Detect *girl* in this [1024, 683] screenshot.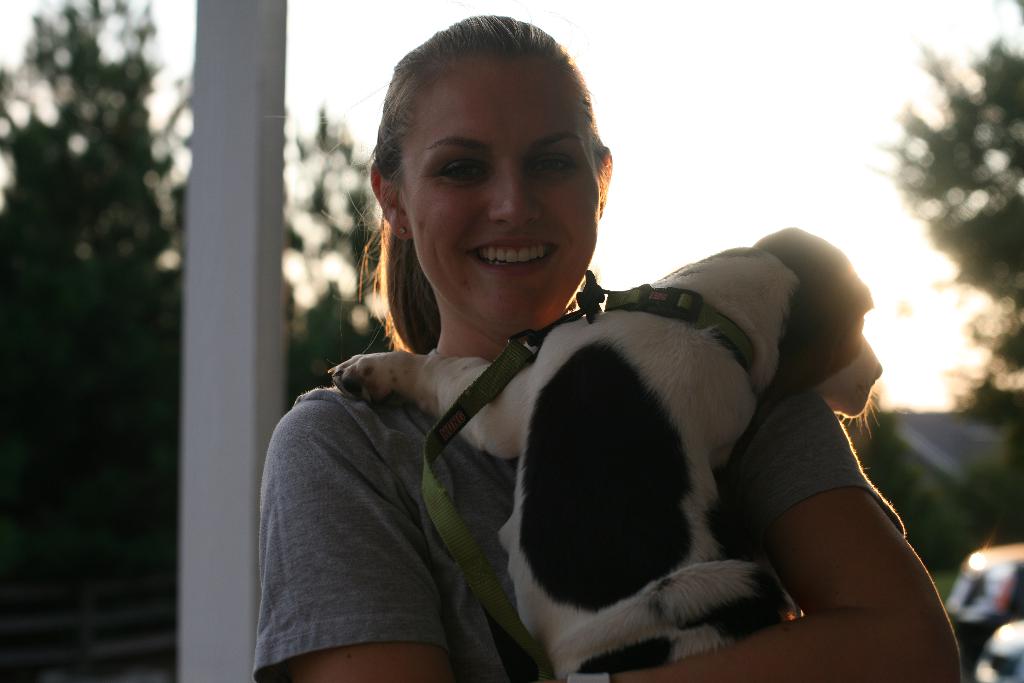
Detection: Rect(253, 7, 962, 682).
